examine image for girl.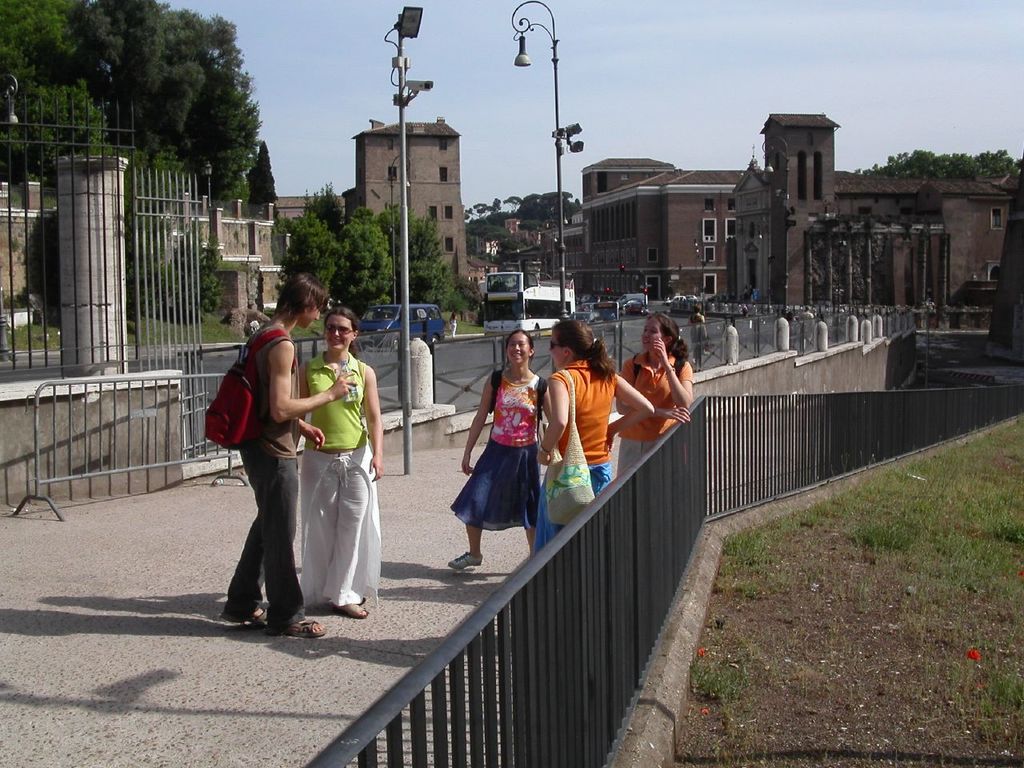
Examination result: [x1=615, y1=320, x2=702, y2=498].
